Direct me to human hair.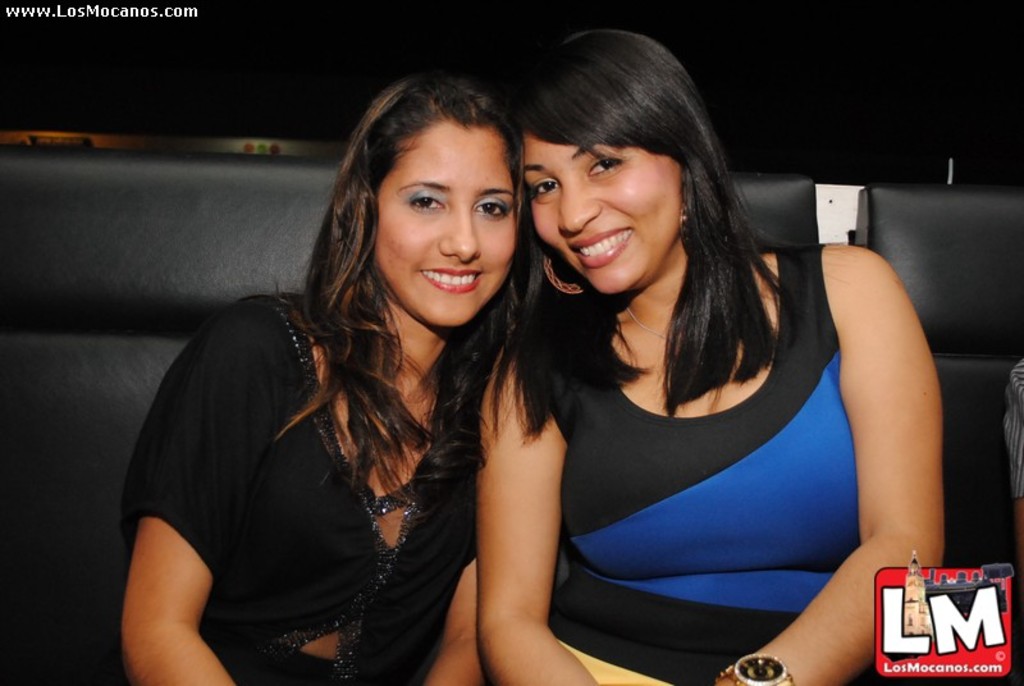
Direction: [left=500, top=49, right=795, bottom=413].
